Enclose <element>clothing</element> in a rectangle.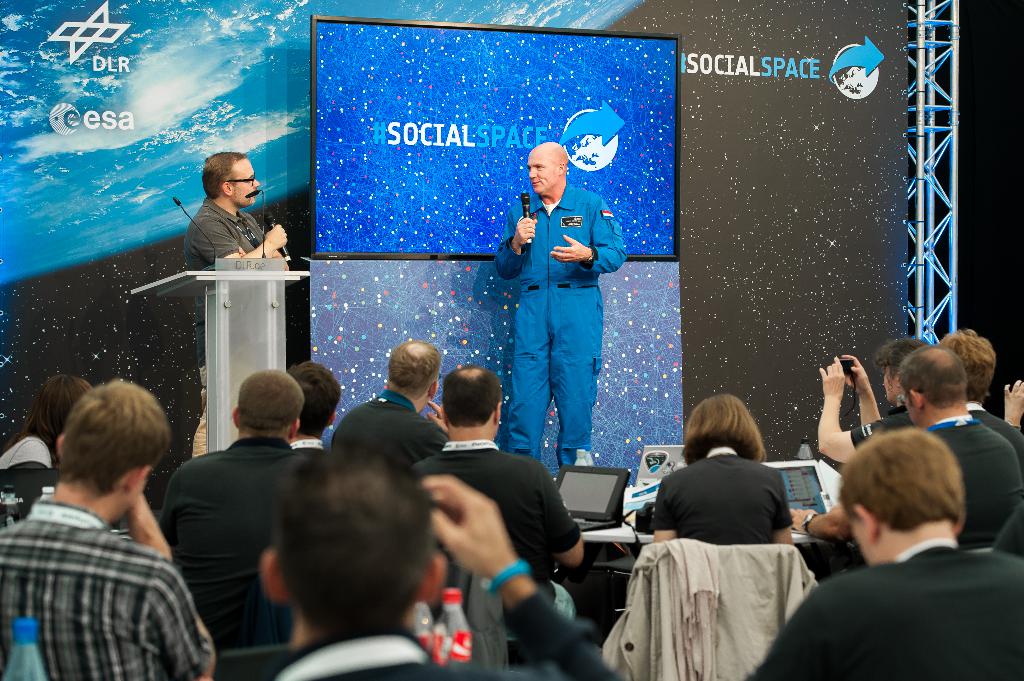
l=934, t=405, r=1023, b=545.
